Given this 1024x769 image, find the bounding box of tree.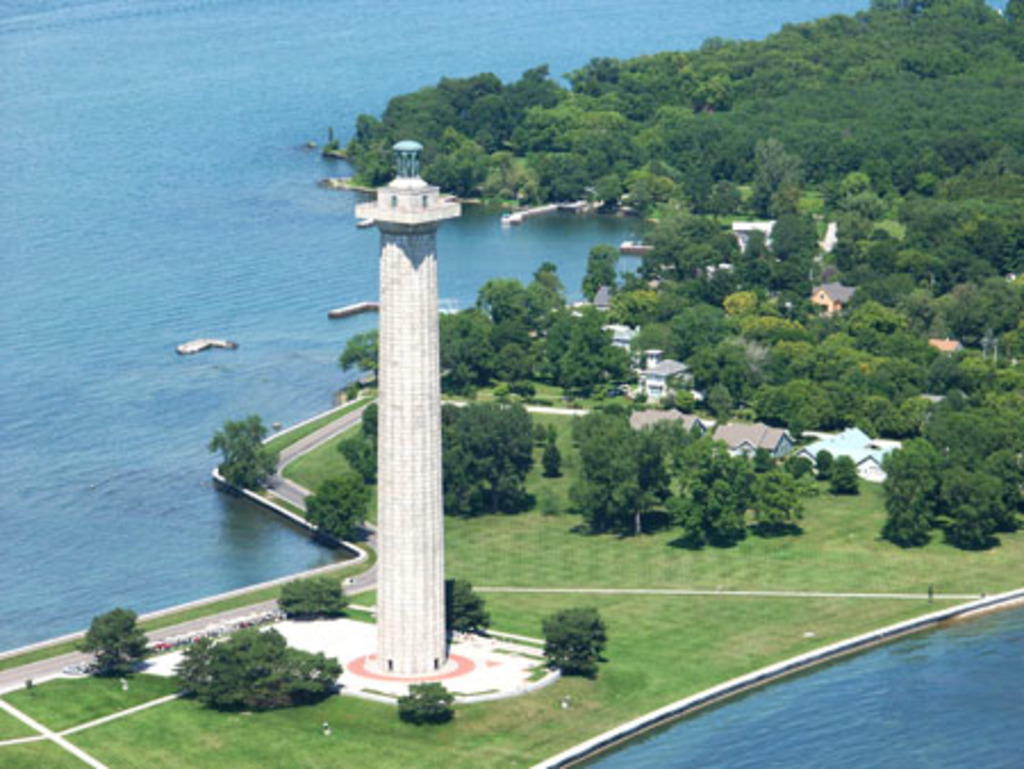
815:446:835:471.
